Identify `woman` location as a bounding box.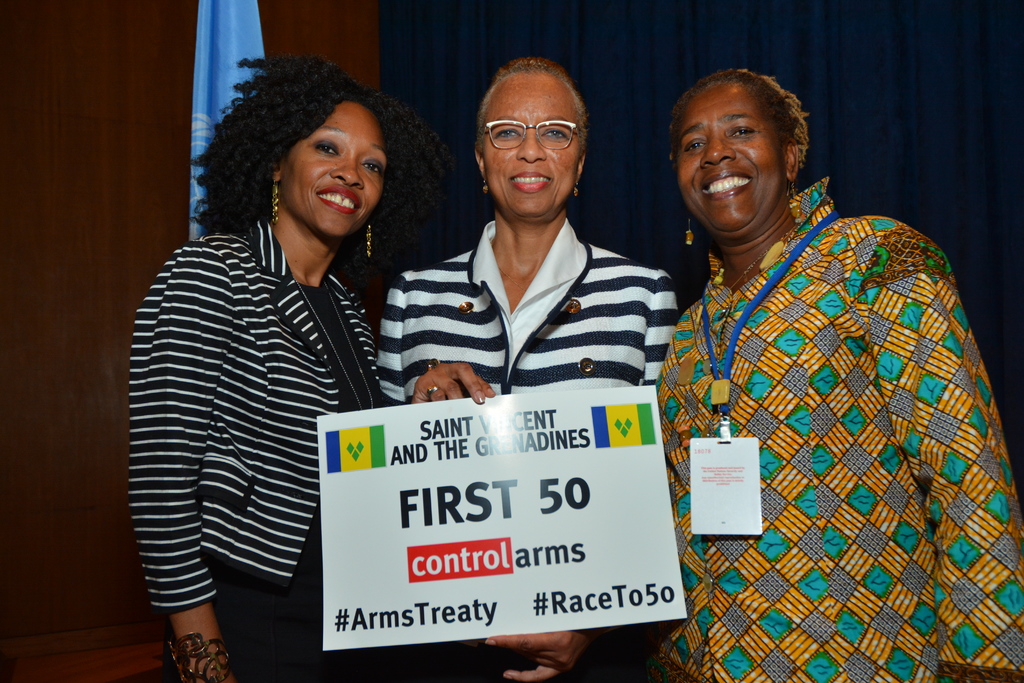
125,56,426,675.
